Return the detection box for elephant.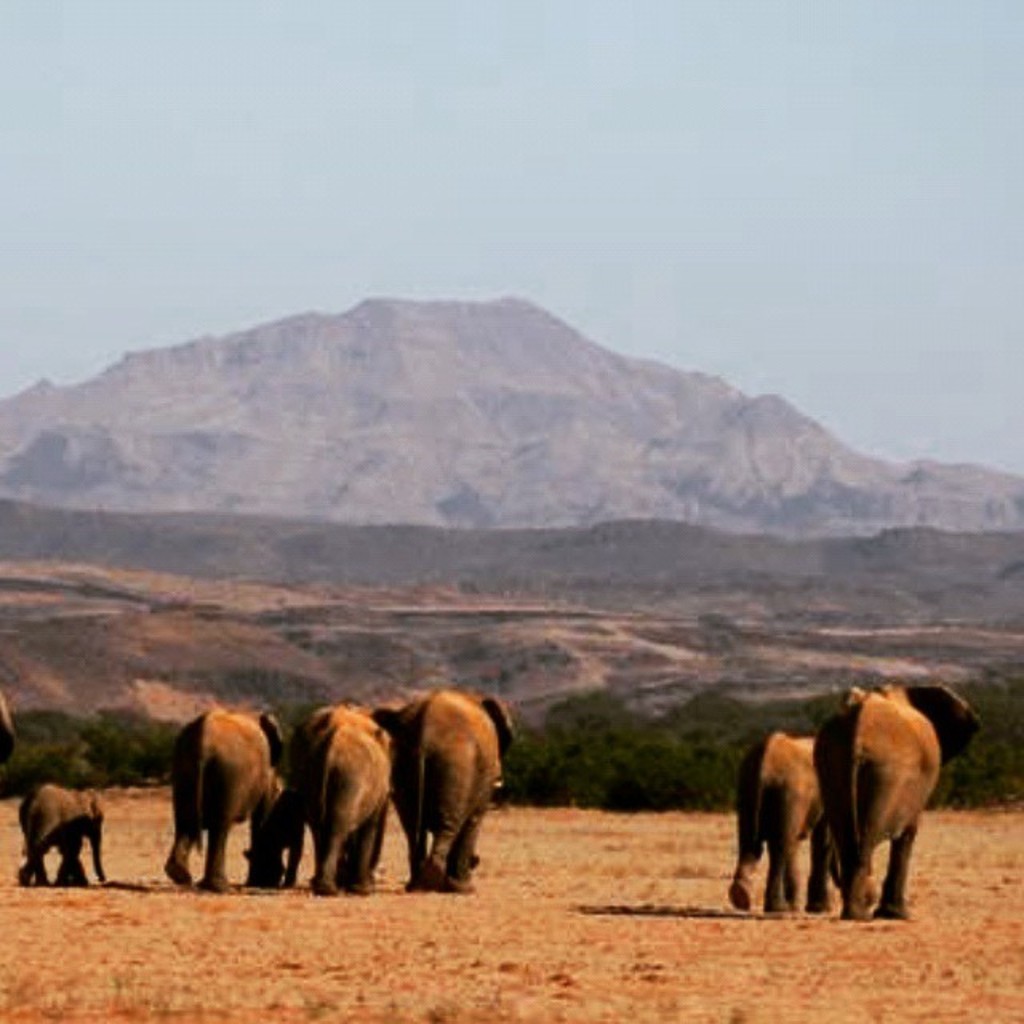
<box>718,725,850,925</box>.
